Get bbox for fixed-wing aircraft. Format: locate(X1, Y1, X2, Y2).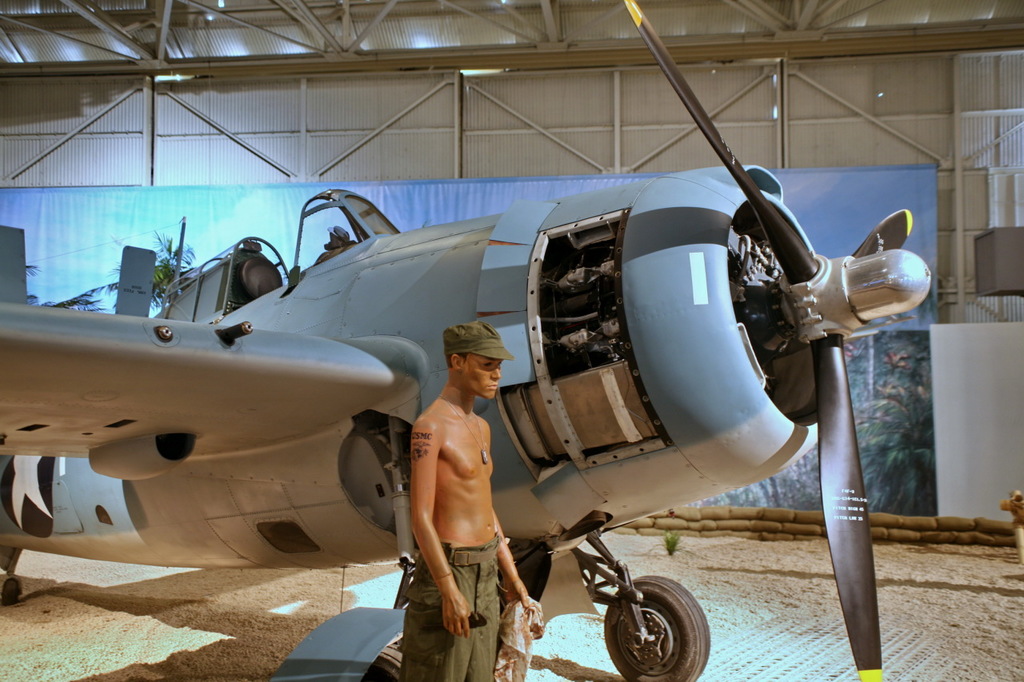
locate(0, 0, 938, 681).
